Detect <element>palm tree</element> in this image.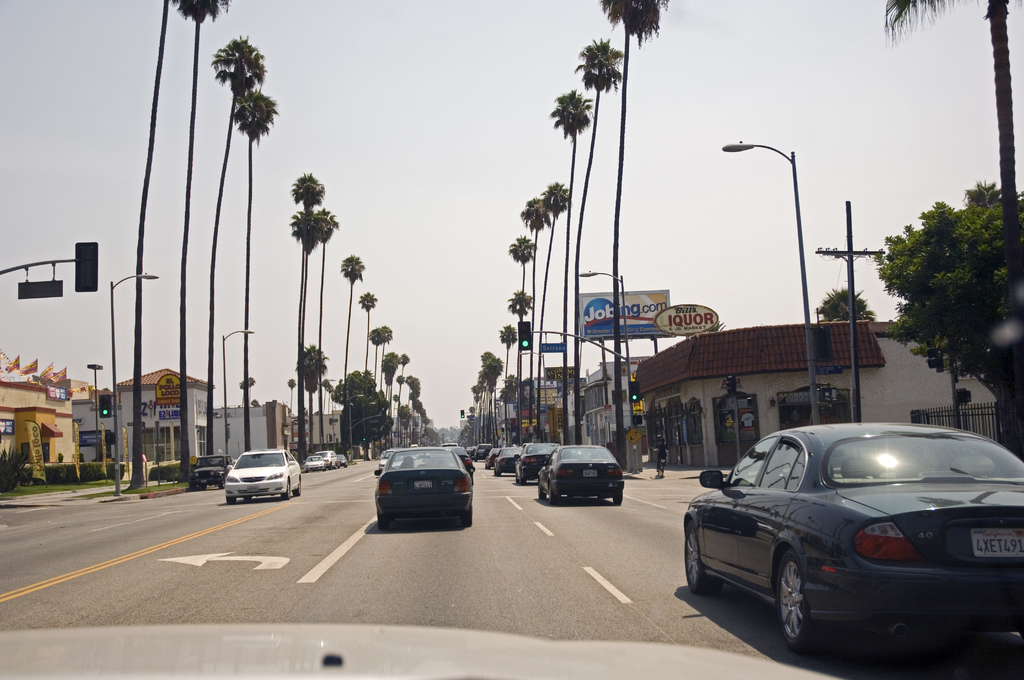
Detection: crop(587, 36, 611, 430).
